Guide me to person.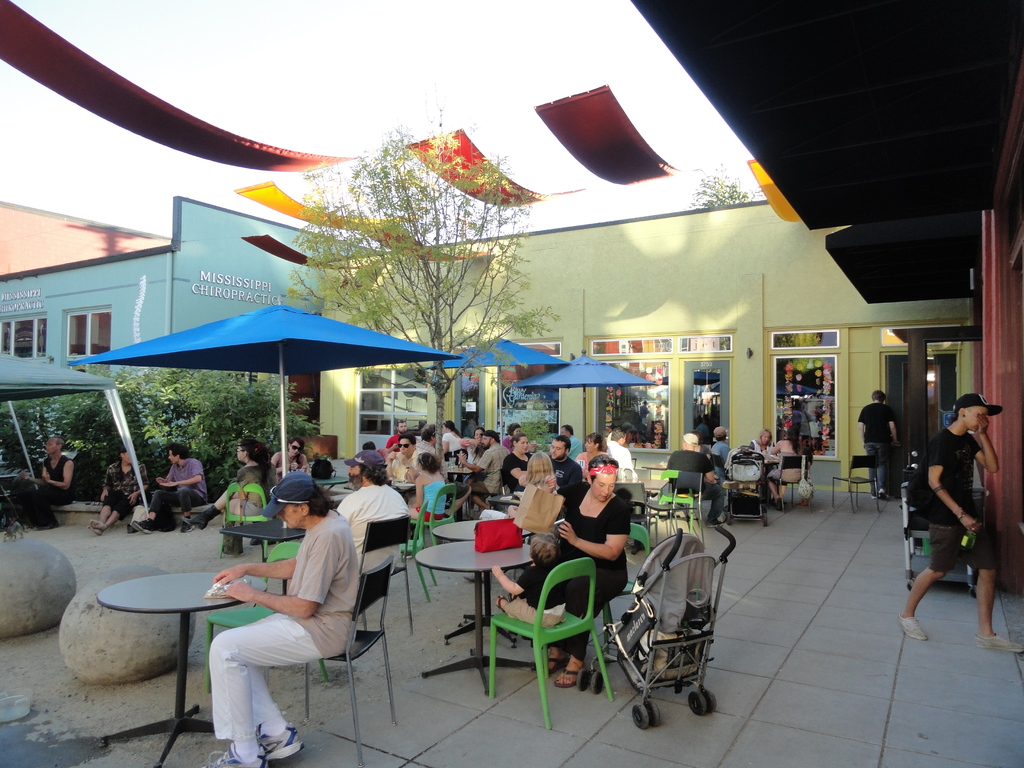
Guidance: (858,387,904,497).
